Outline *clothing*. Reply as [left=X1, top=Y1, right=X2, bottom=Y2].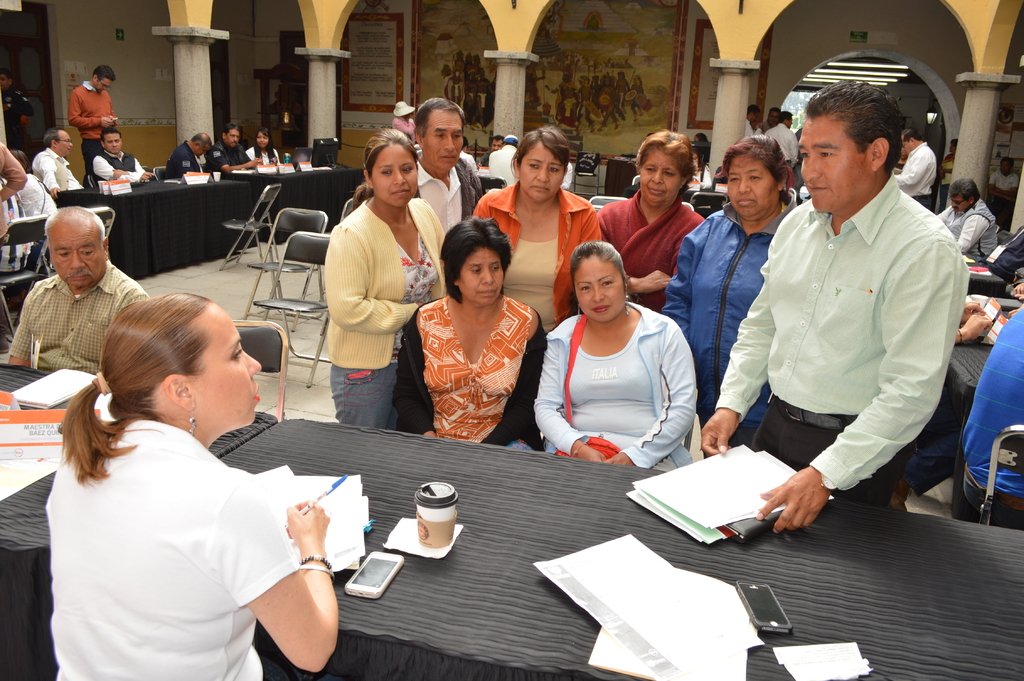
[left=6, top=254, right=146, bottom=372].
